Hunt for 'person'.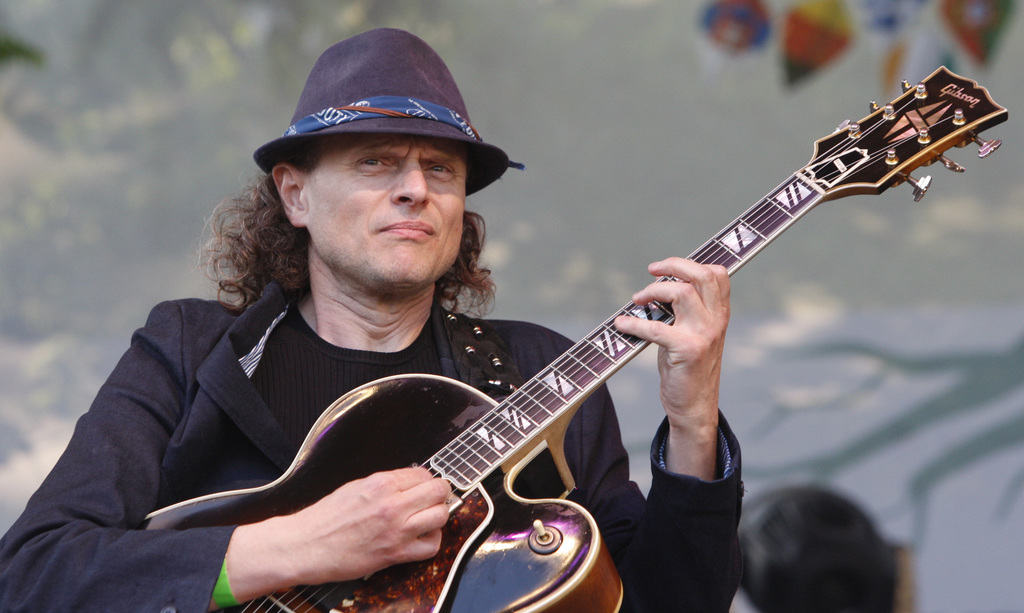
Hunted down at 0:27:747:612.
